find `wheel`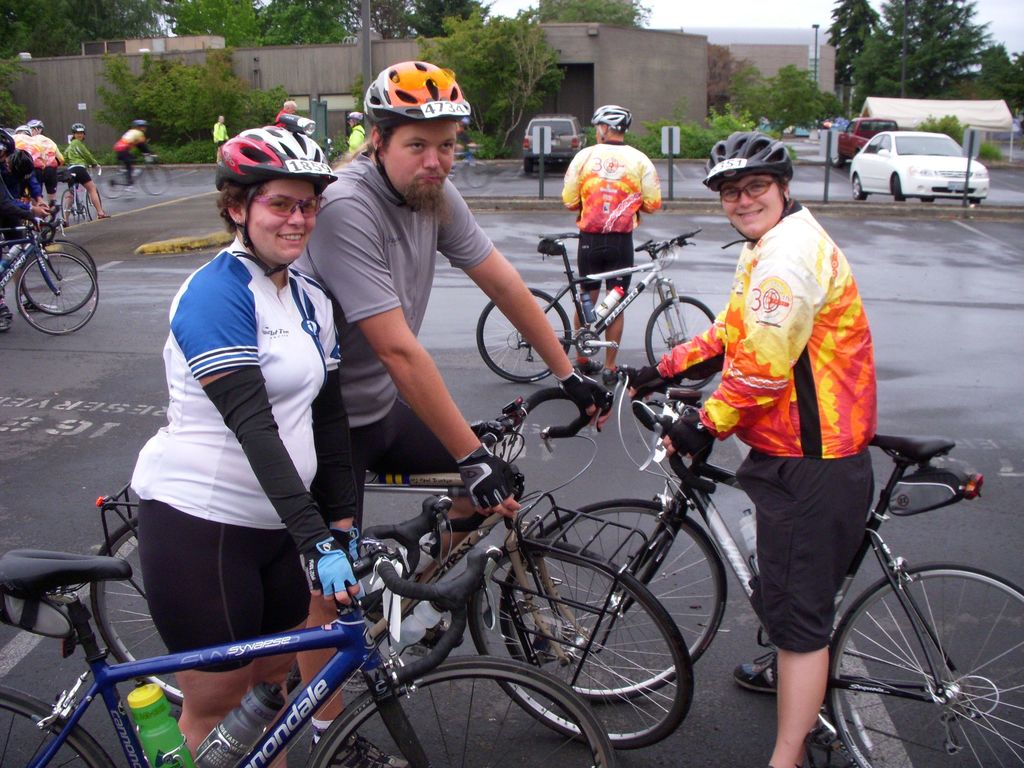
<box>141,161,174,197</box>
